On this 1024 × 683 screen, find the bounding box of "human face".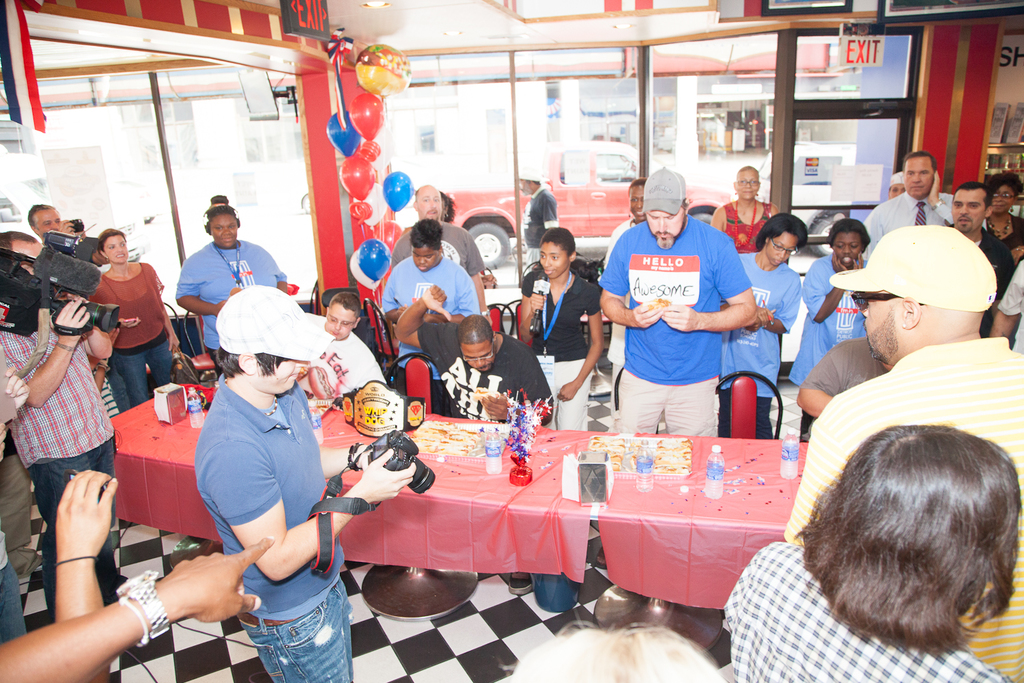
Bounding box: [x1=906, y1=162, x2=936, y2=199].
